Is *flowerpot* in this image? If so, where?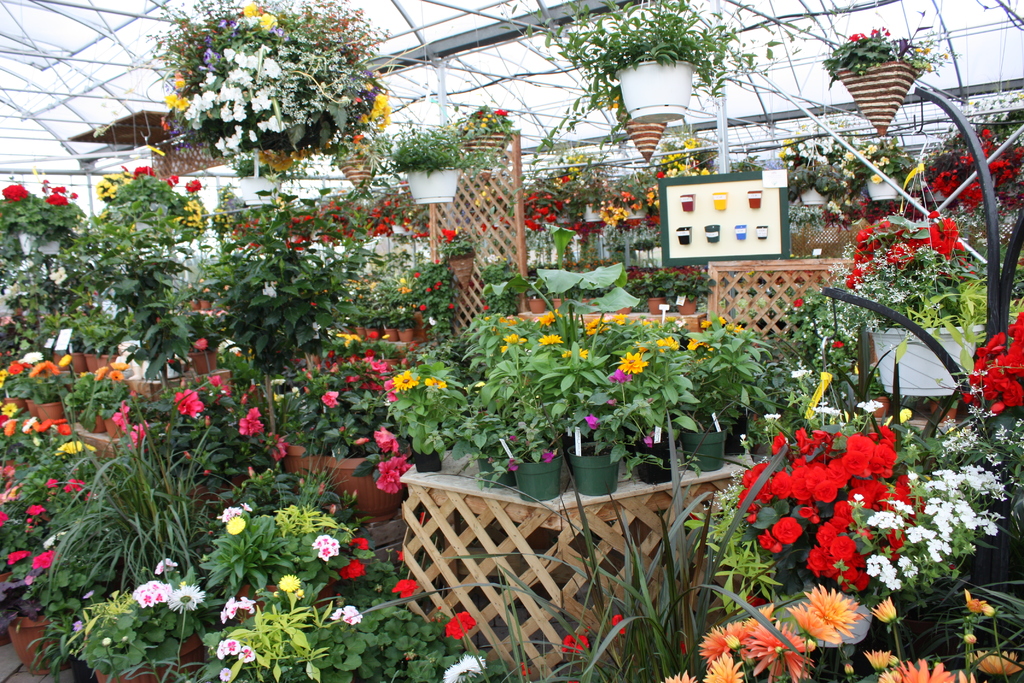
Yes, at rect(38, 401, 63, 425).
